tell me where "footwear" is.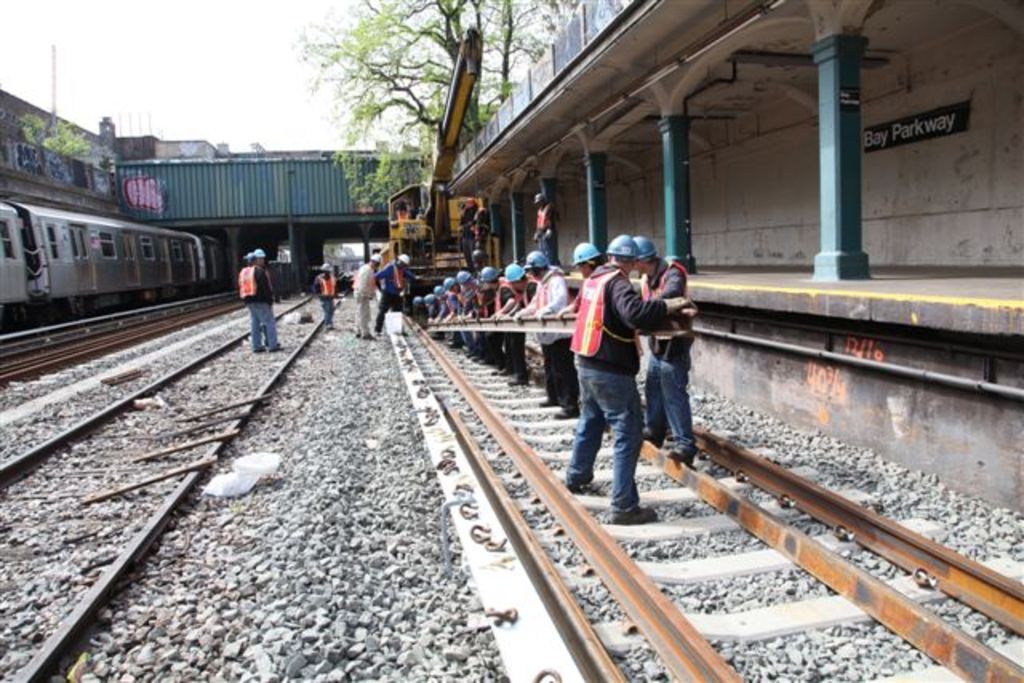
"footwear" is at left=568, top=483, right=587, bottom=493.
